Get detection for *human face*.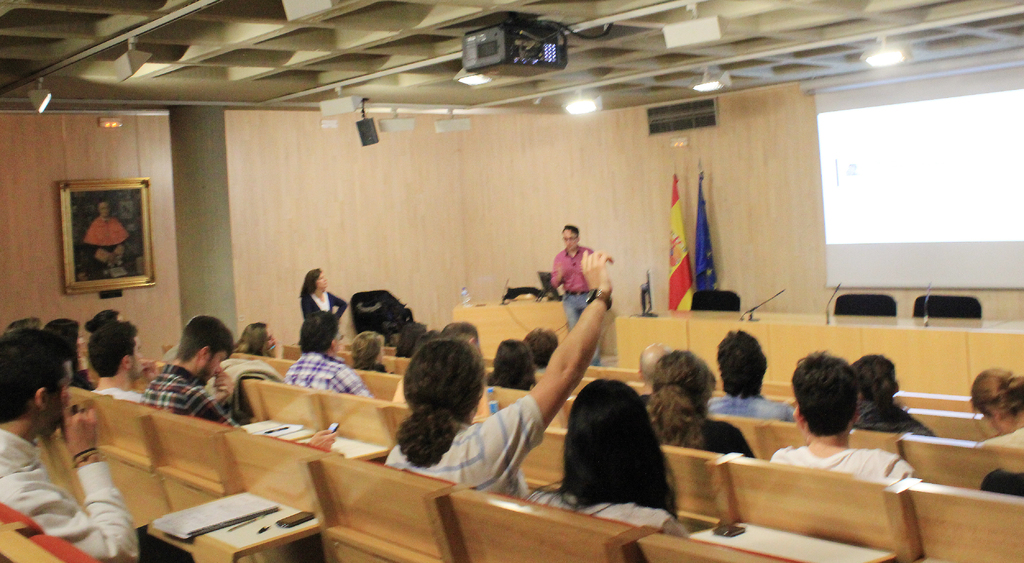
Detection: rect(43, 356, 78, 439).
